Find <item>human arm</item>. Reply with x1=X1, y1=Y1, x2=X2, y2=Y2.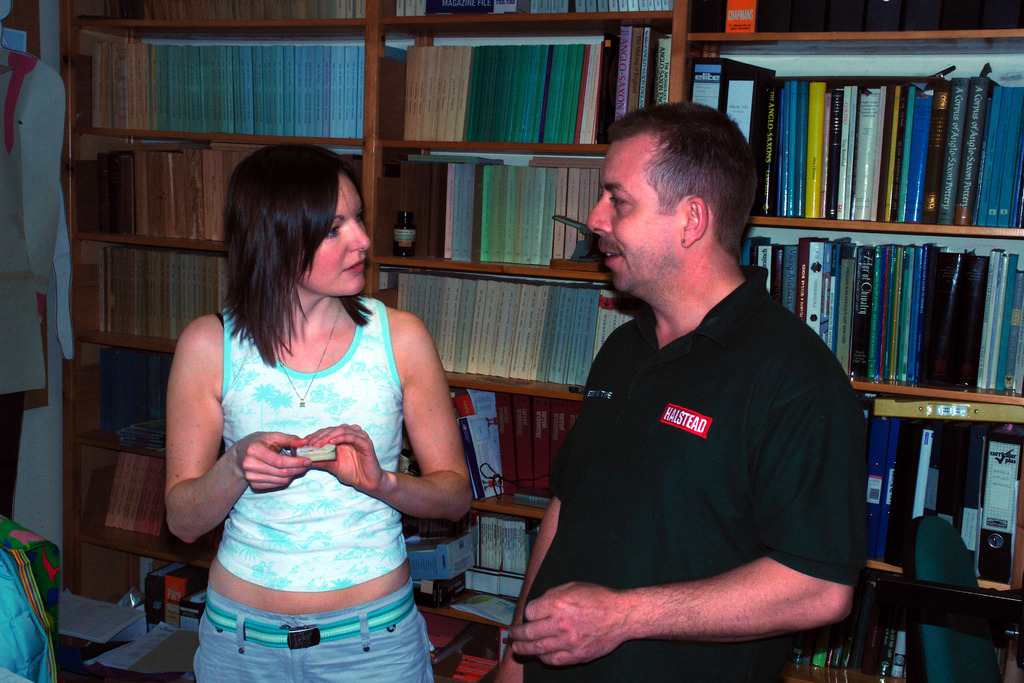
x1=297, y1=309, x2=479, y2=529.
